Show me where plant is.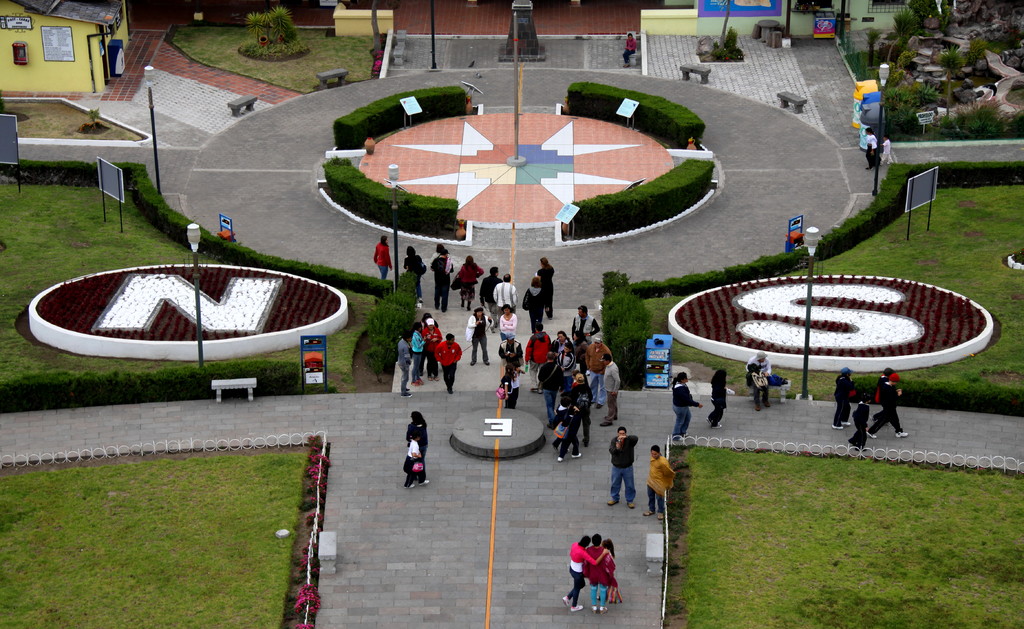
plant is at BBox(940, 8, 954, 32).
